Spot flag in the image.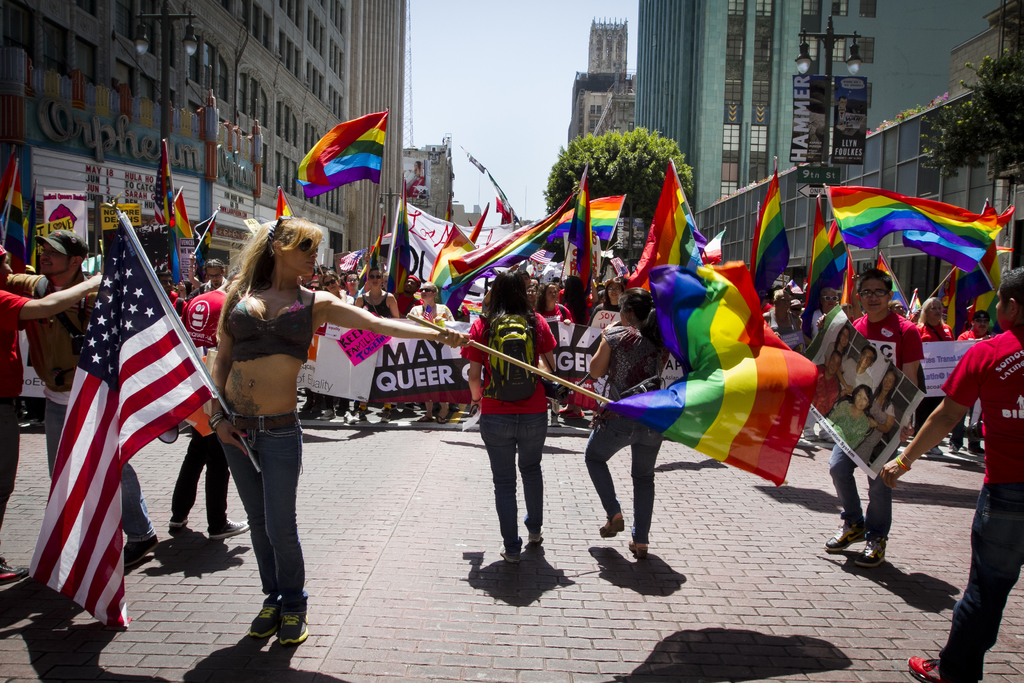
flag found at <box>182,199,221,258</box>.
